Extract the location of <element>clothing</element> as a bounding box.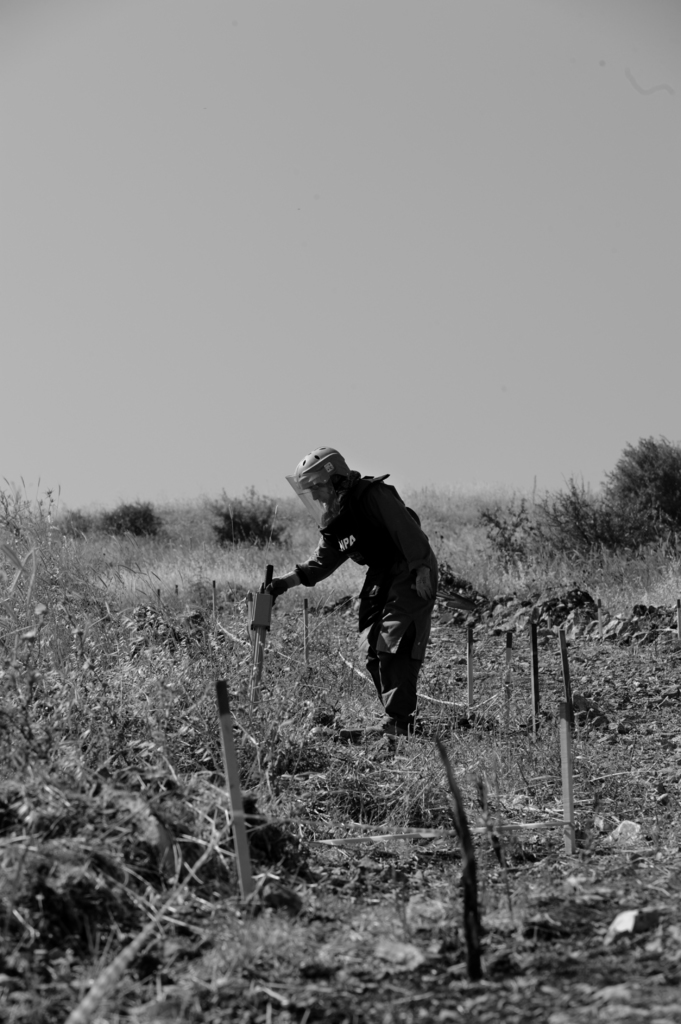
pyautogui.locateOnScreen(293, 463, 445, 729).
